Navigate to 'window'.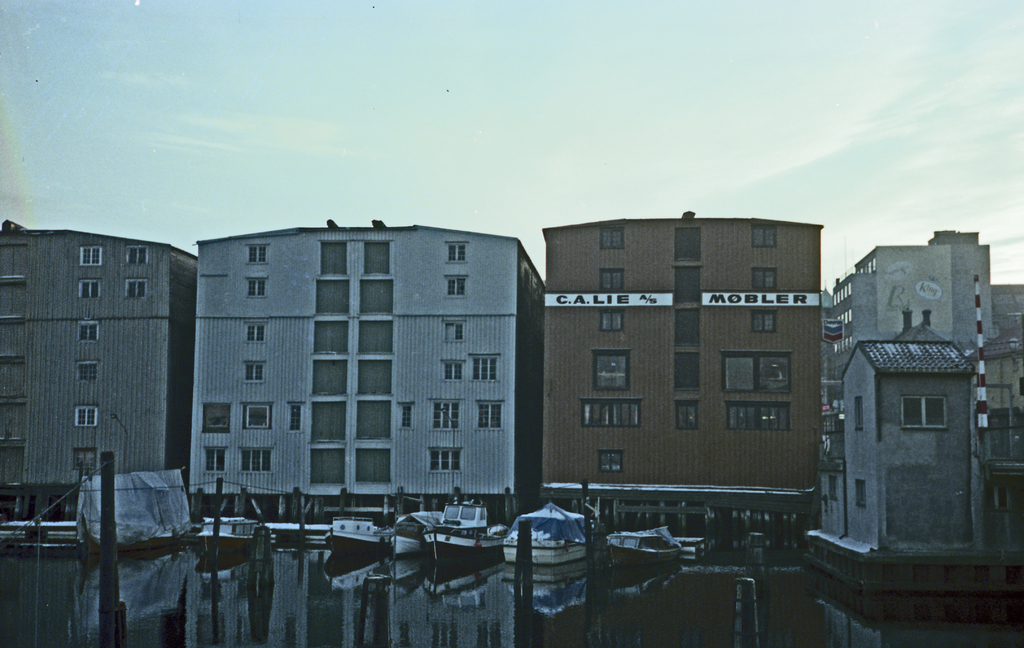
Navigation target: bbox=(287, 404, 303, 432).
